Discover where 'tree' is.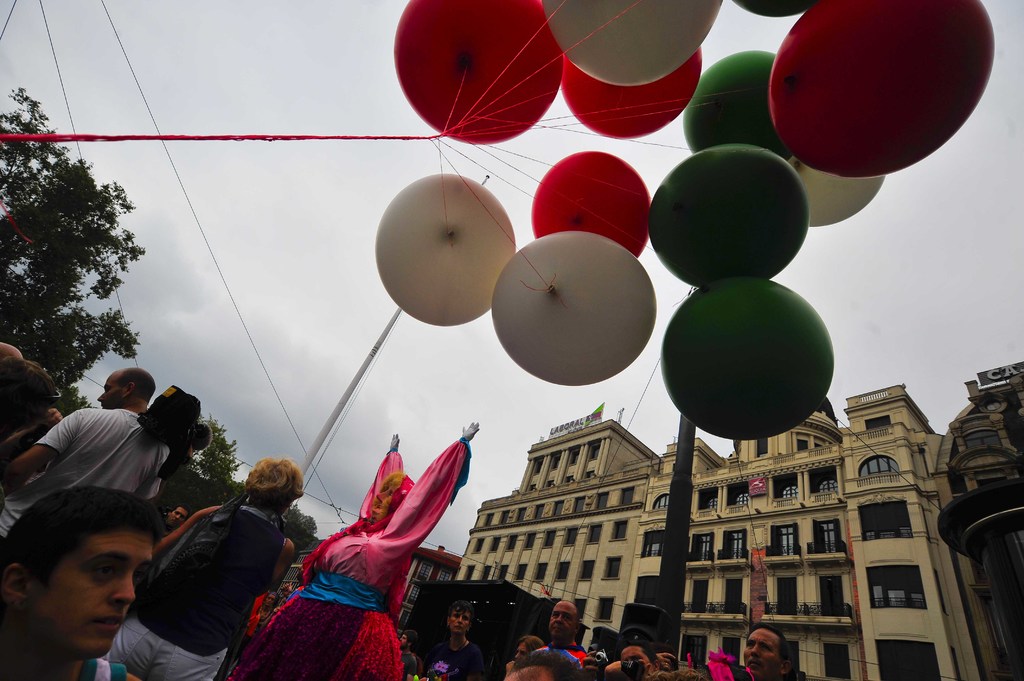
Discovered at [283,504,320,553].
